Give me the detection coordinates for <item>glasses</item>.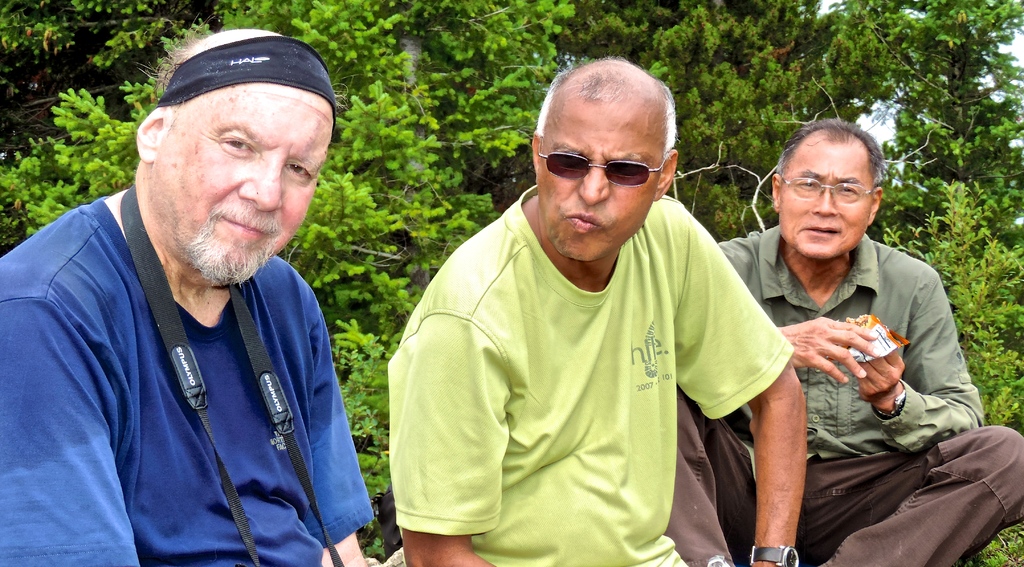
region(783, 174, 873, 206).
